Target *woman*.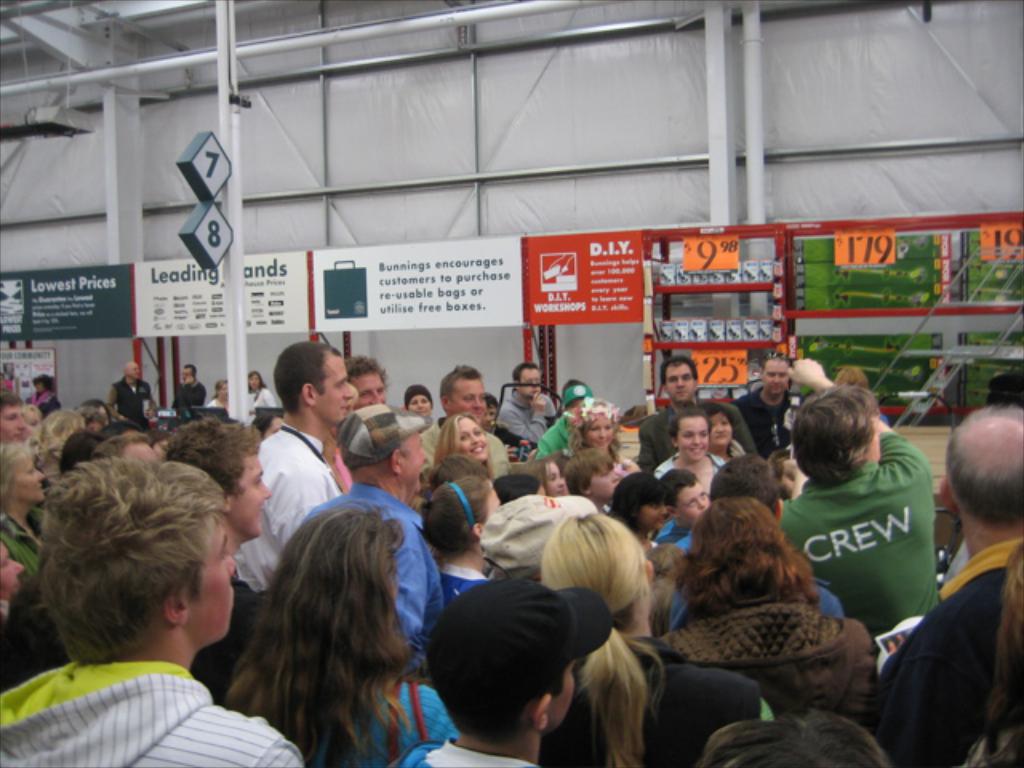
Target region: bbox(659, 494, 885, 725).
